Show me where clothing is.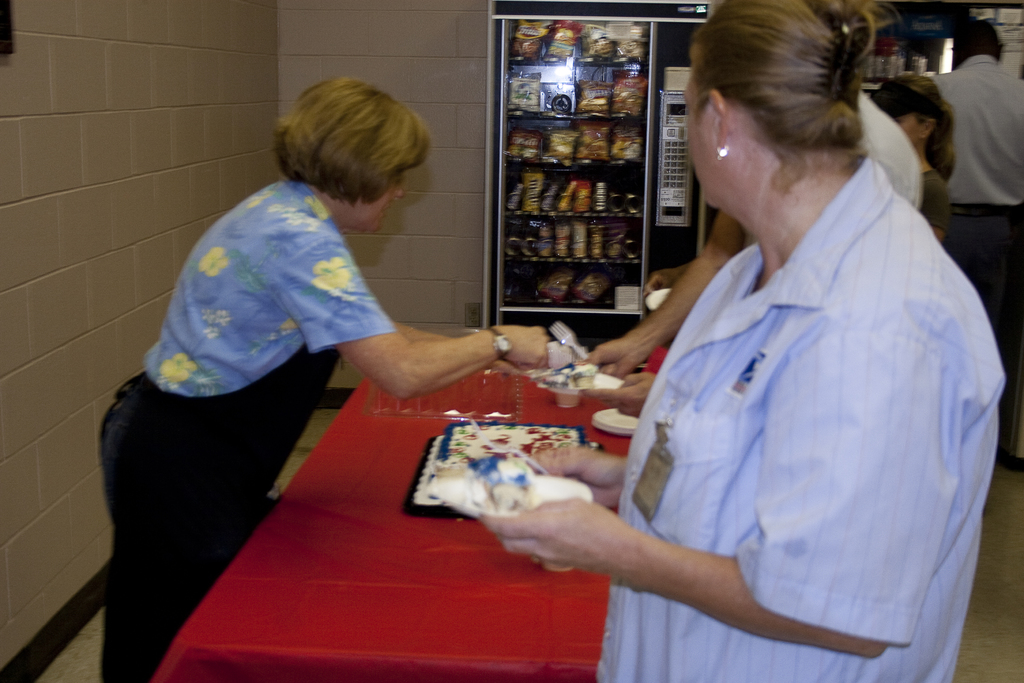
clothing is at <bbox>97, 173, 397, 682</bbox>.
